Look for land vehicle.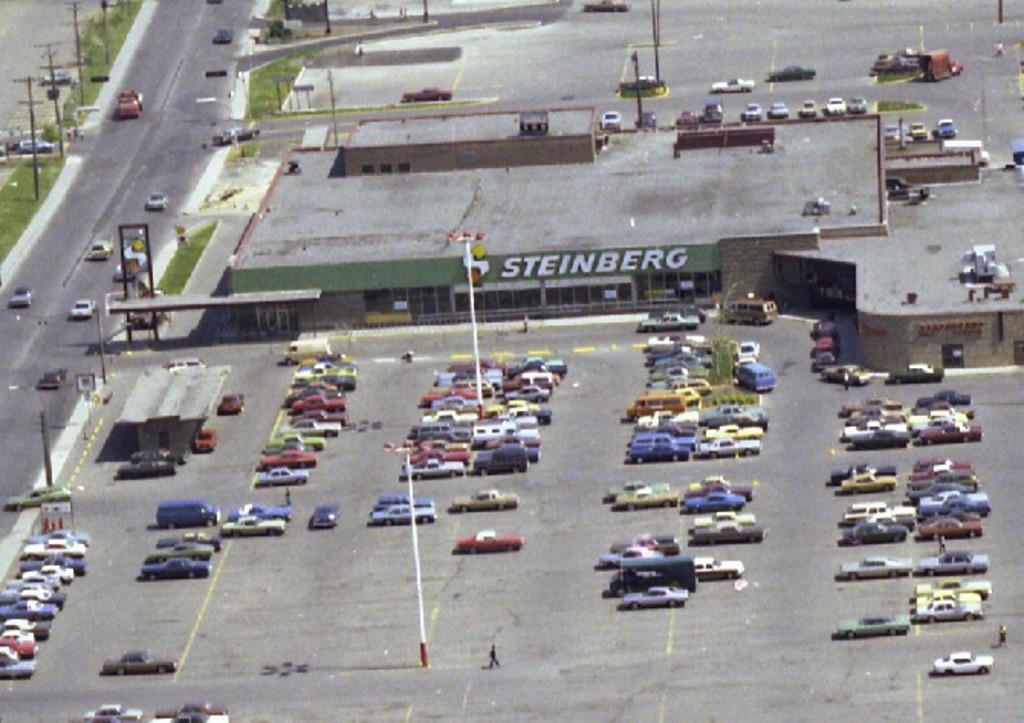
Found: <box>144,540,217,564</box>.
